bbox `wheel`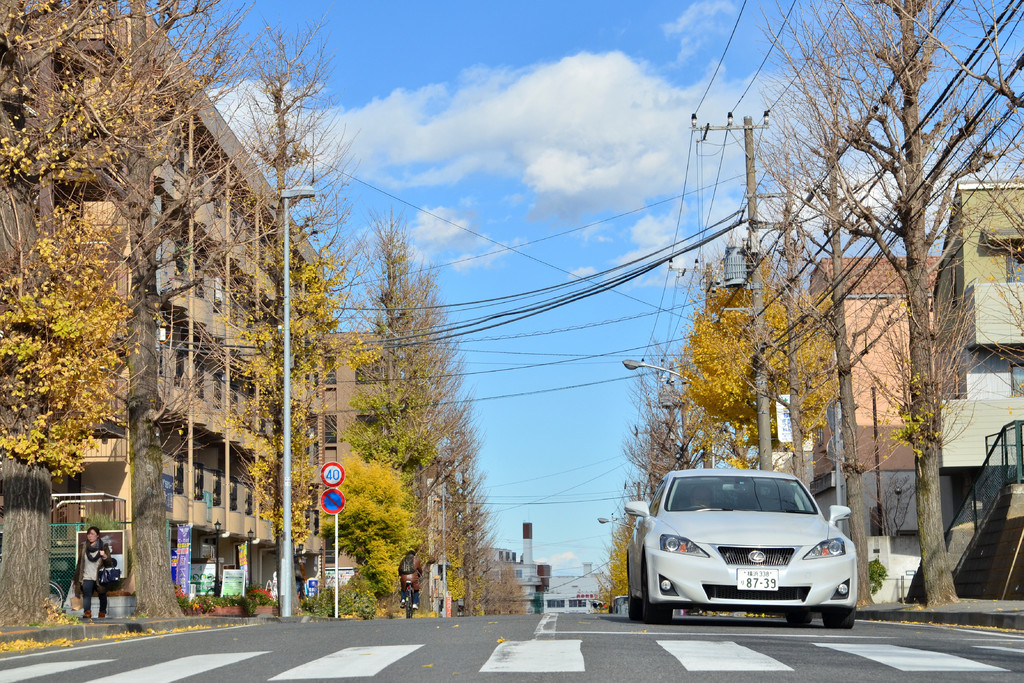
<bbox>789, 613, 812, 627</bbox>
